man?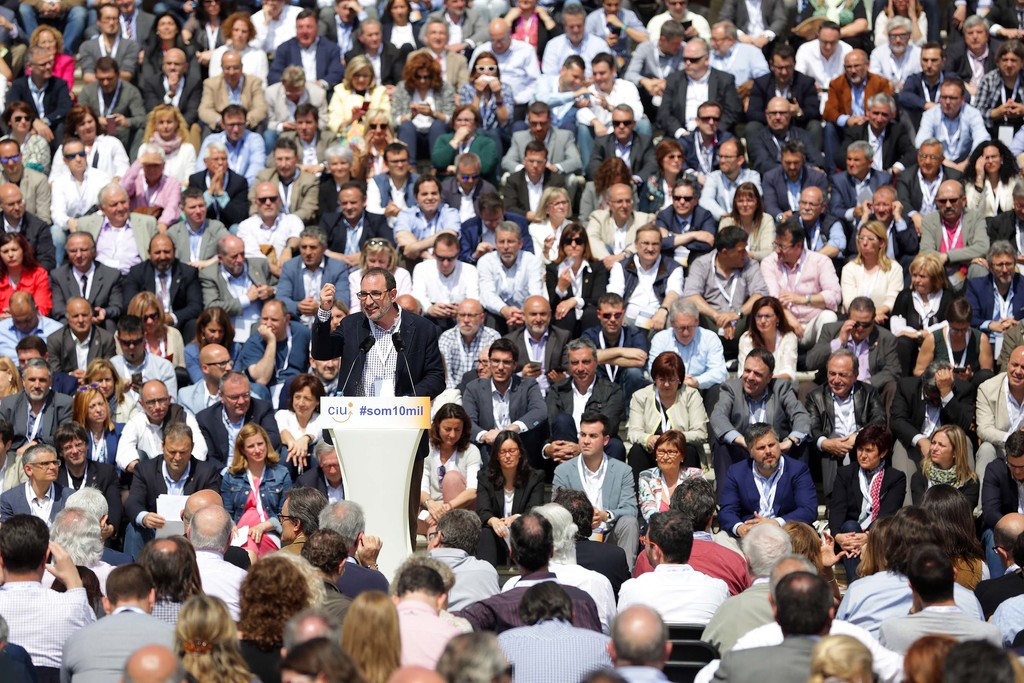
bbox=[519, 294, 576, 393]
